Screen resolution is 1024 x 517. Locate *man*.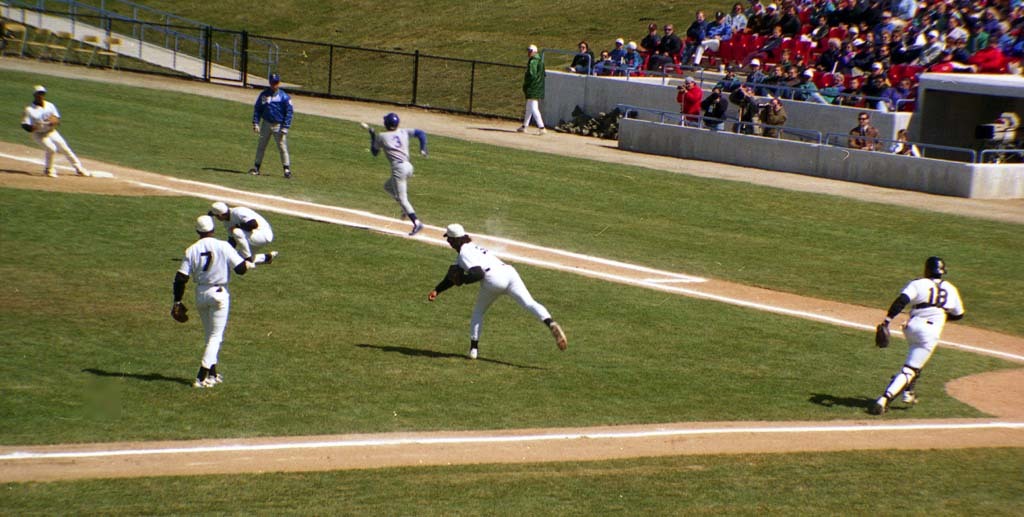
[761,5,778,32].
